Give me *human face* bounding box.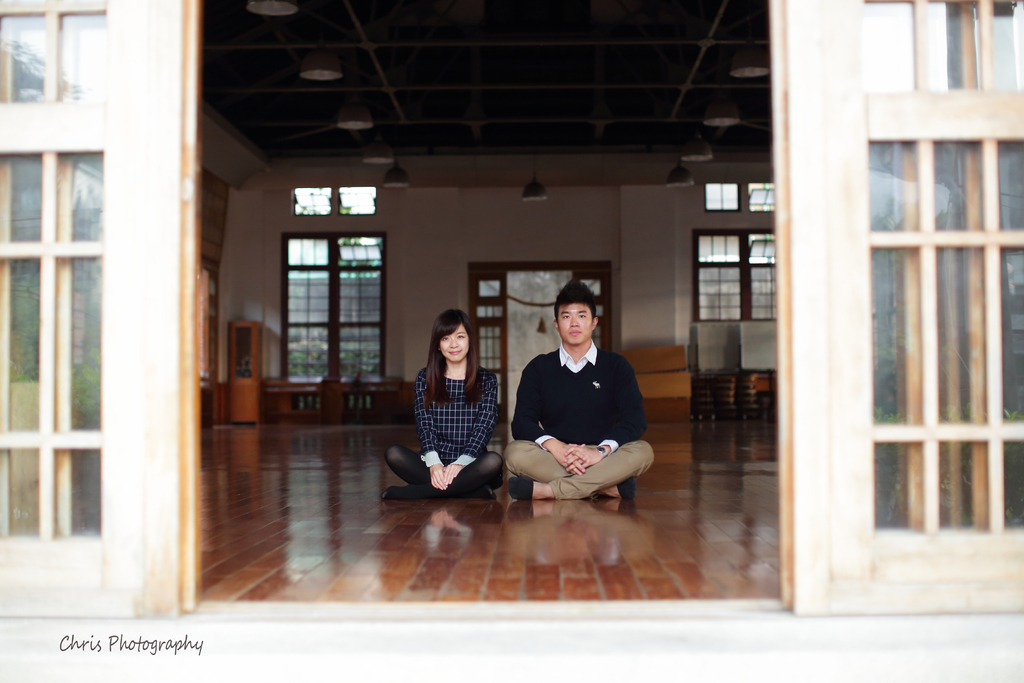
x1=554, y1=300, x2=593, y2=347.
